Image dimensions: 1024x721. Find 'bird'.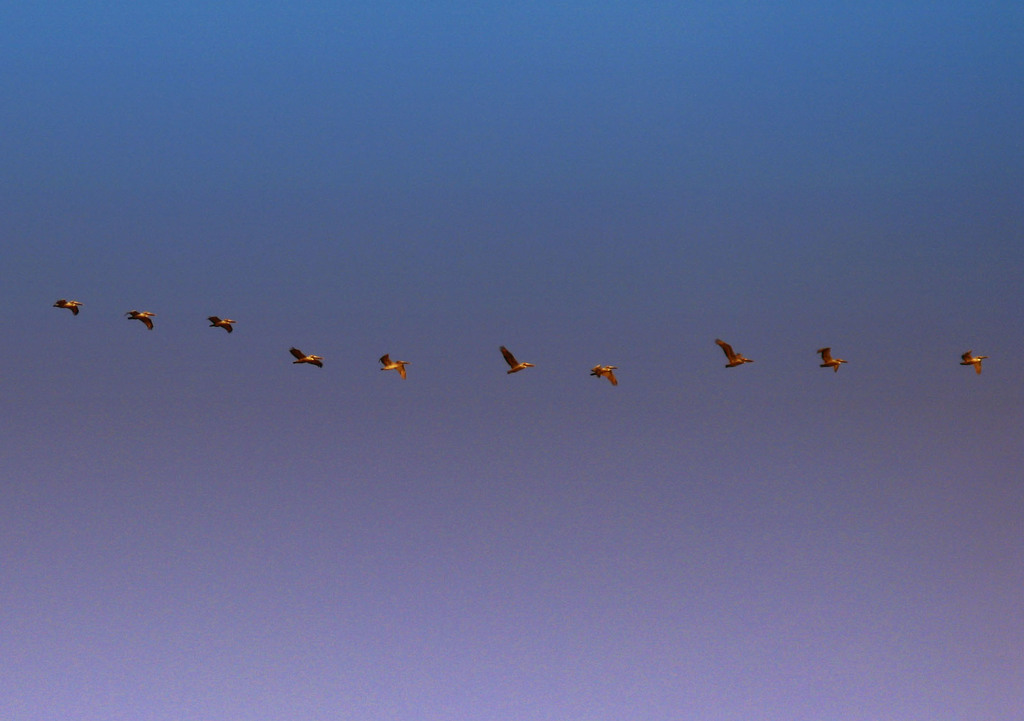
region(960, 351, 993, 376).
